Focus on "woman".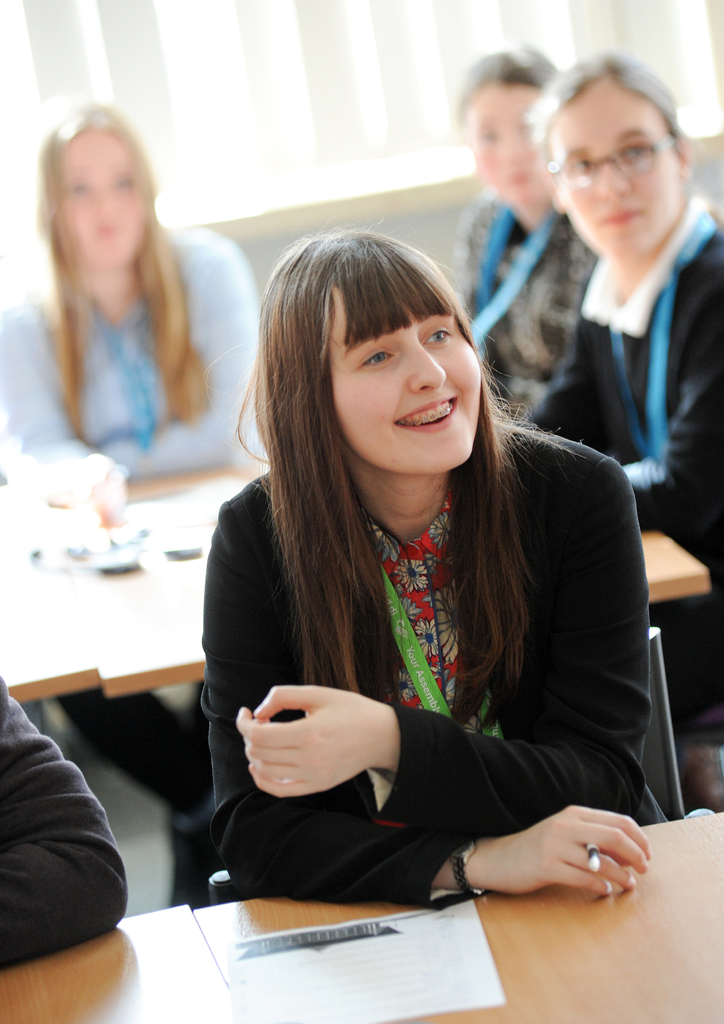
Focused at box=[446, 42, 599, 424].
